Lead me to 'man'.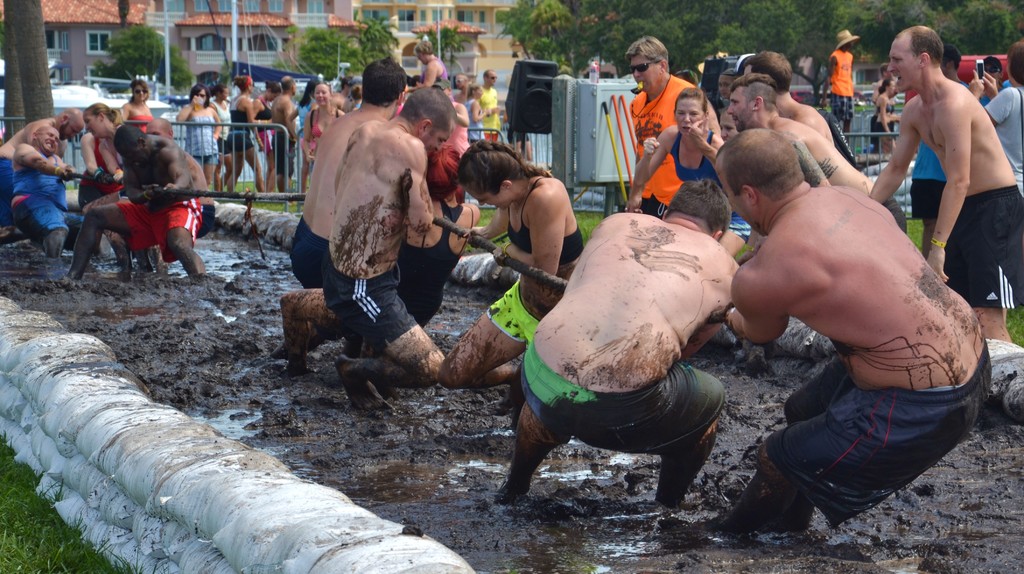
Lead to locate(265, 69, 320, 193).
